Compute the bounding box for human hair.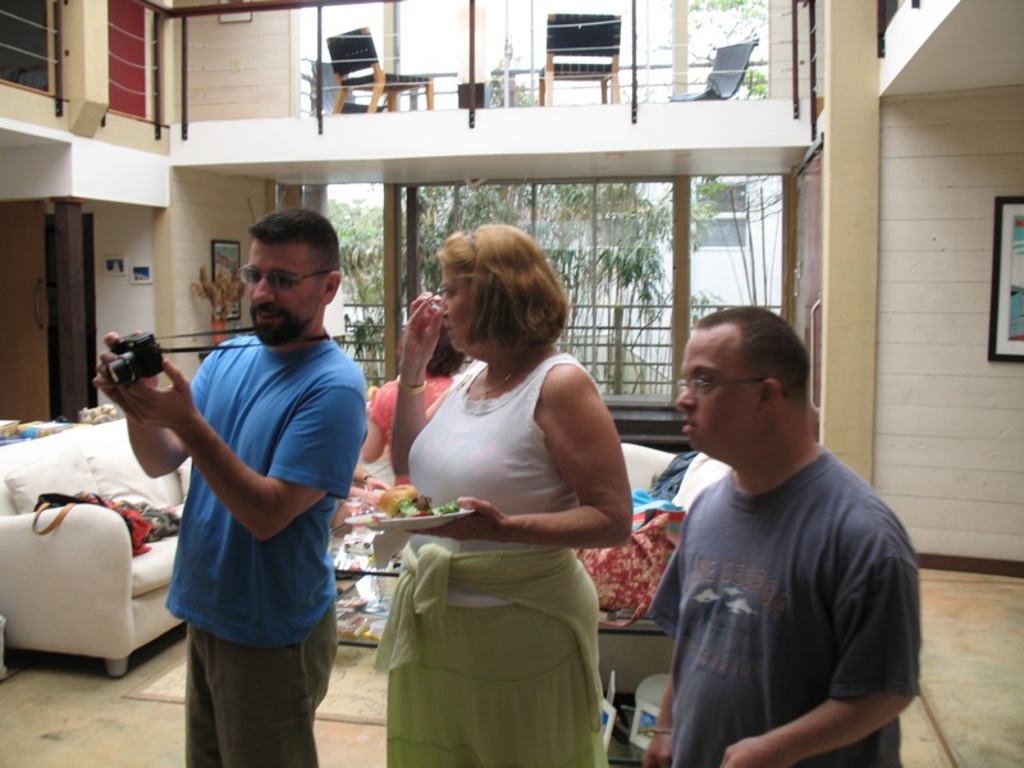
690 307 810 406.
